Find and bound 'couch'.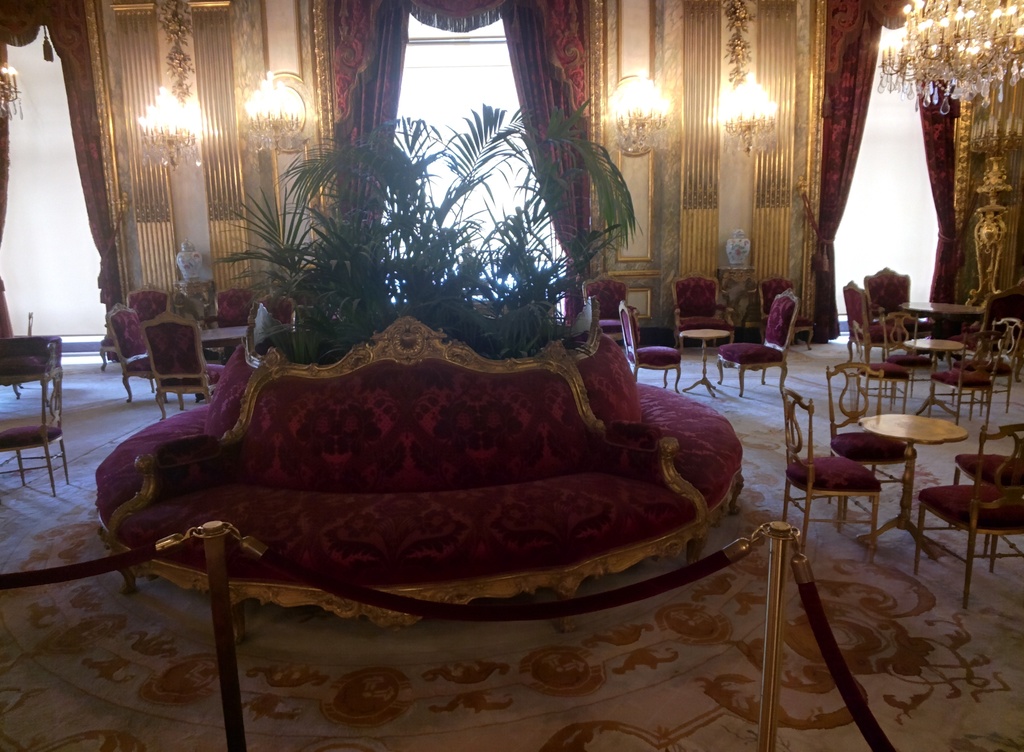
Bound: [left=88, top=306, right=748, bottom=632].
